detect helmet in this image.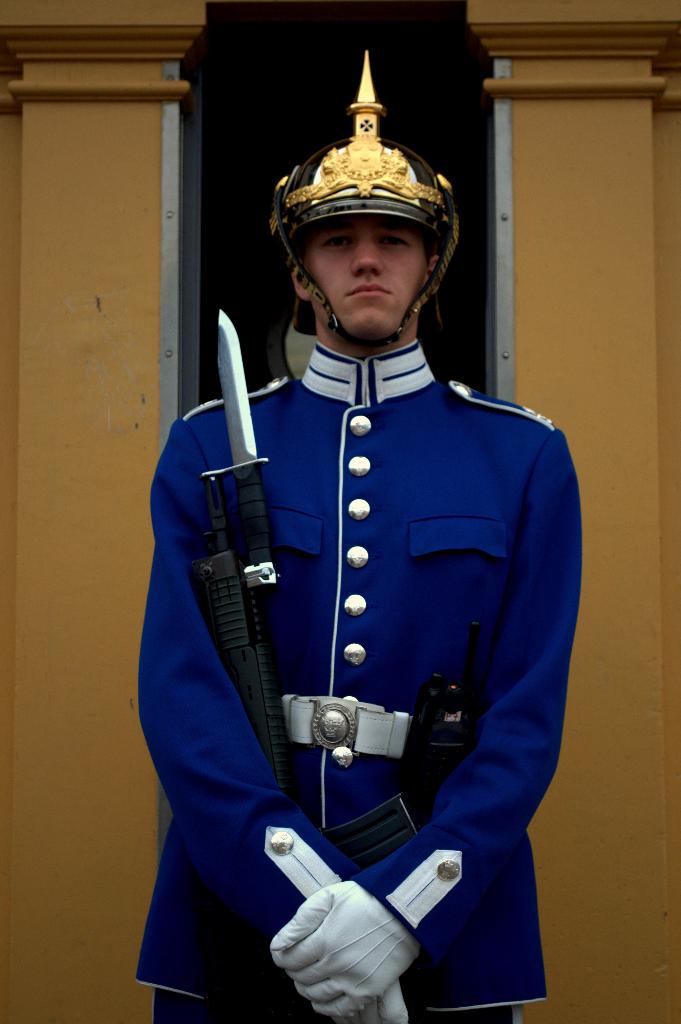
Detection: left=256, top=113, right=467, bottom=379.
